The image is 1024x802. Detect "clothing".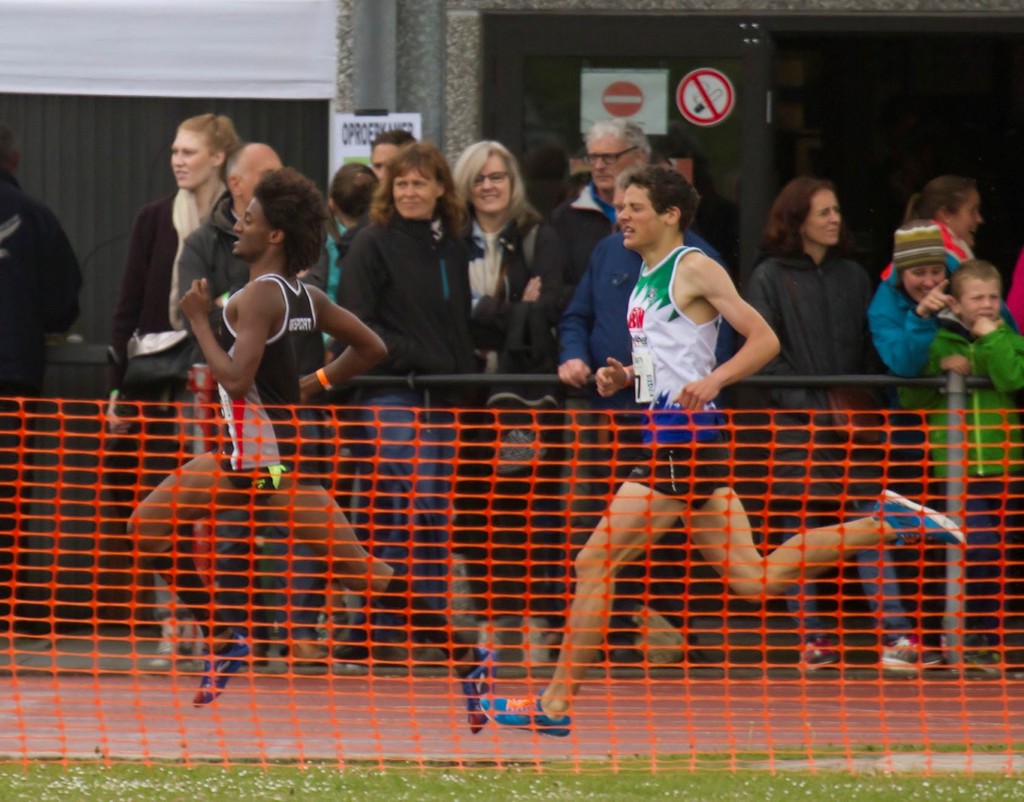
Detection: [x1=622, y1=238, x2=734, y2=510].
